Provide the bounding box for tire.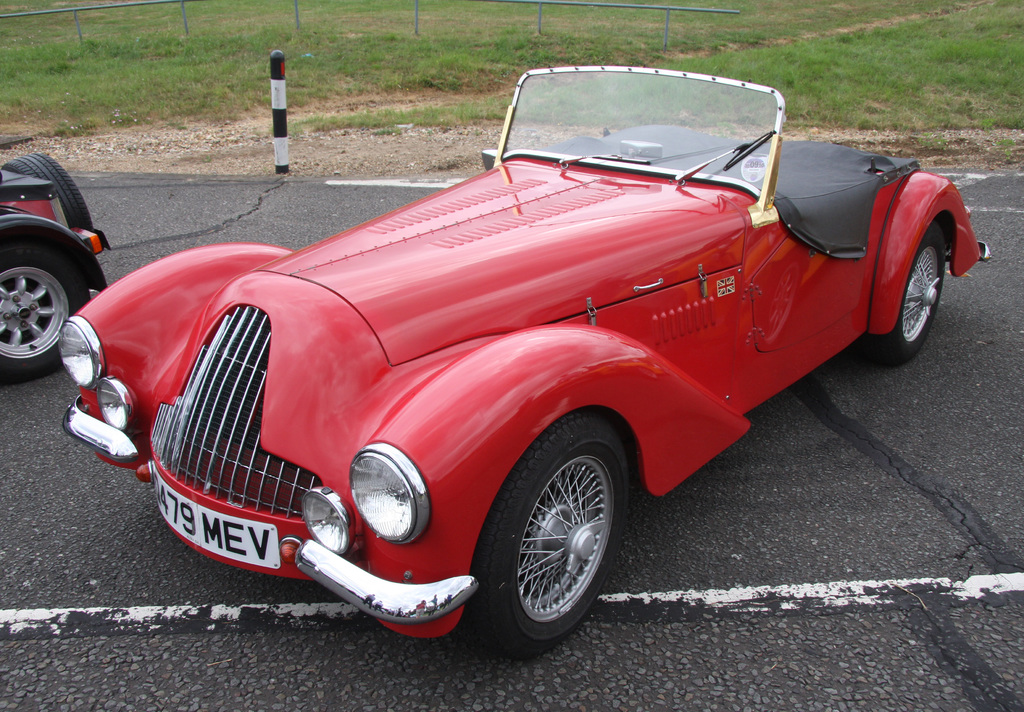
l=0, t=241, r=91, b=376.
